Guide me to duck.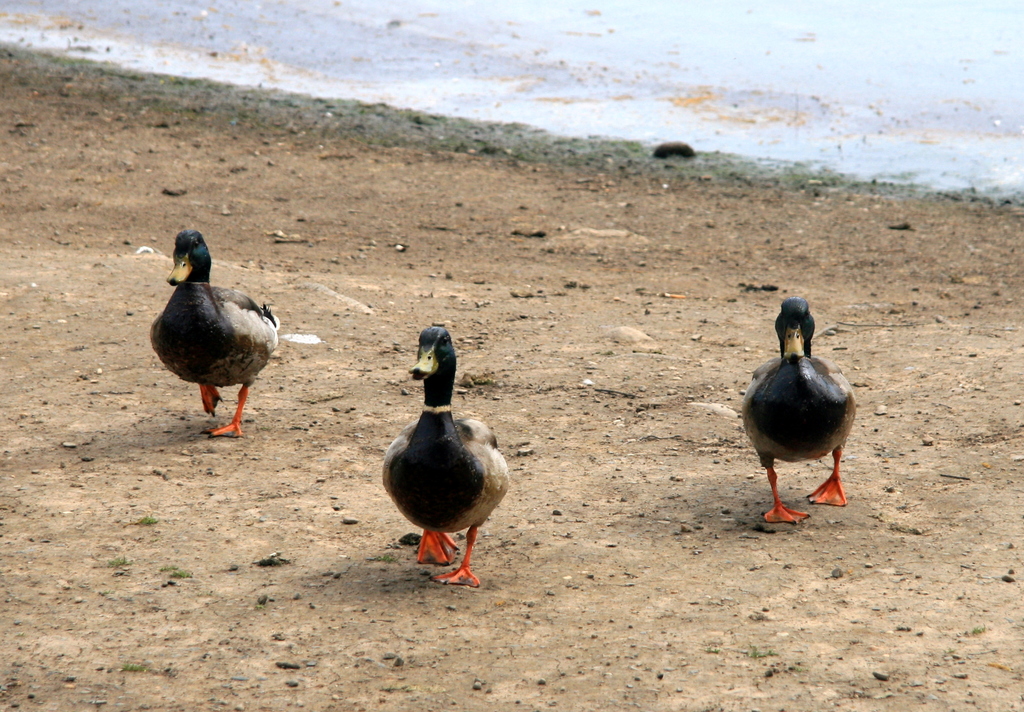
Guidance: 740 292 856 531.
